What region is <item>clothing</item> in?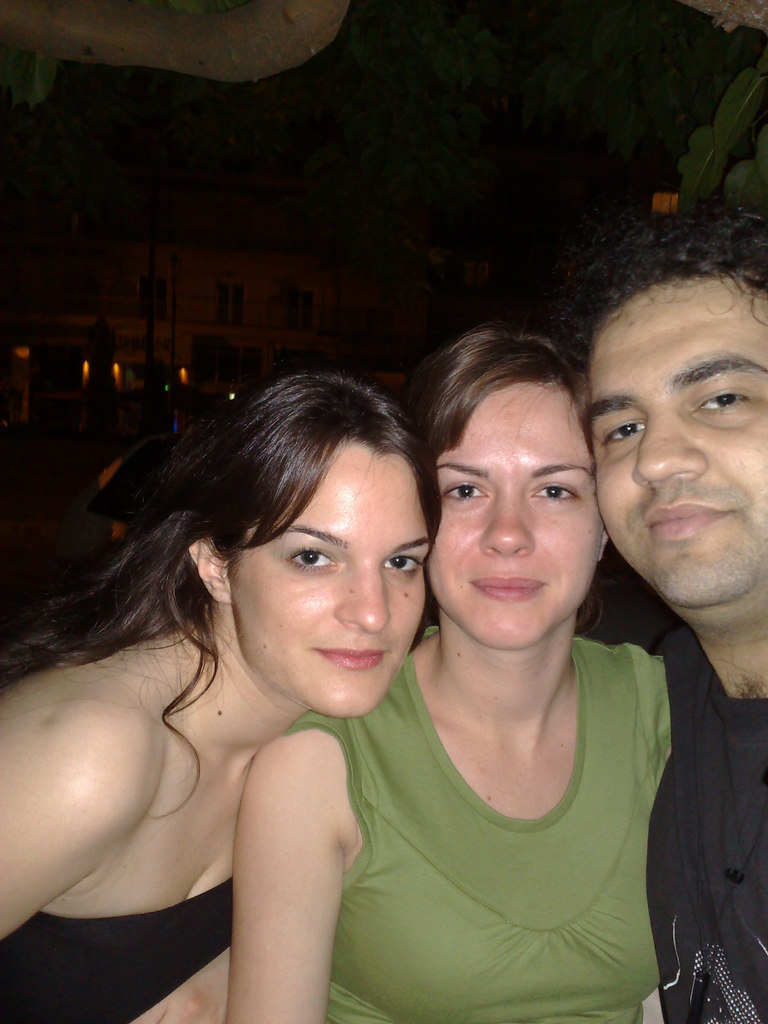
[287, 633, 670, 1023].
